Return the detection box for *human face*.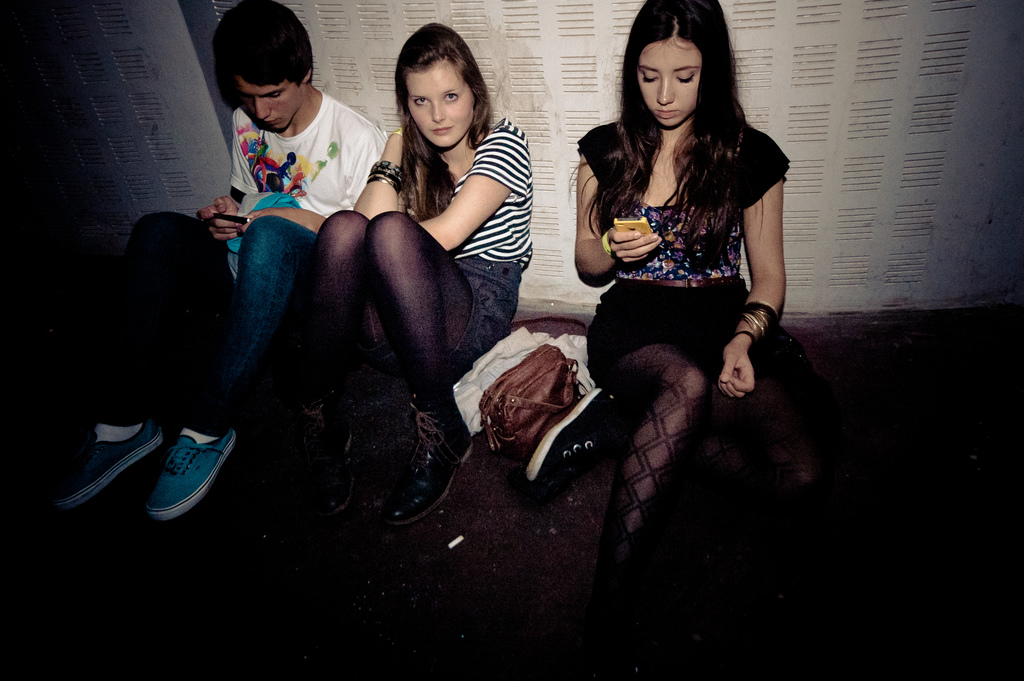
{"left": 634, "top": 32, "right": 701, "bottom": 129}.
